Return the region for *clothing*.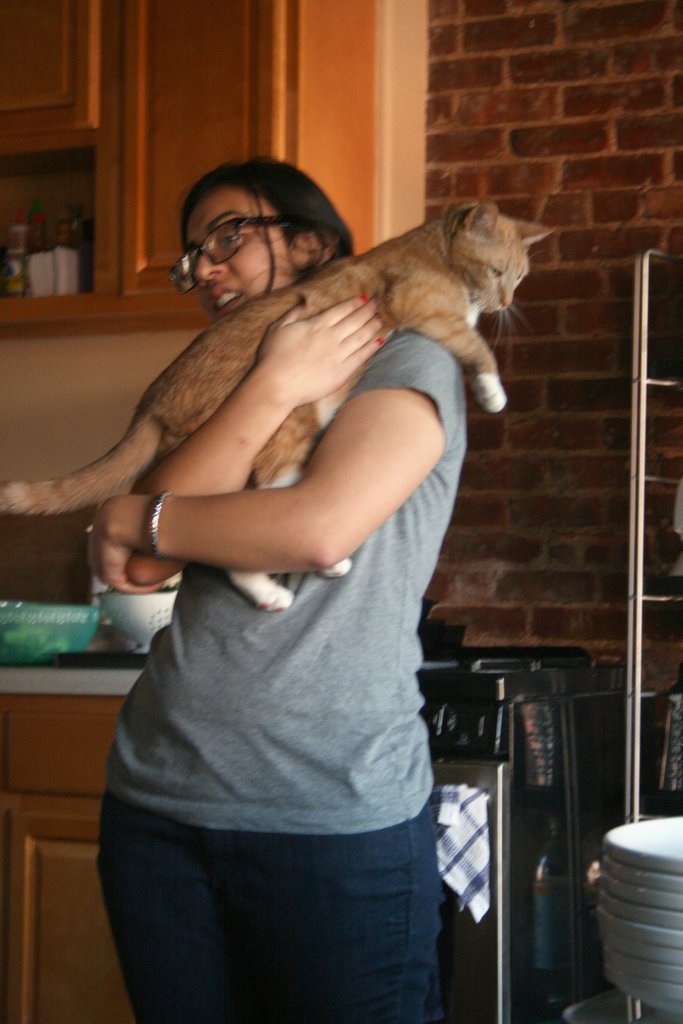
(left=89, top=325, right=470, bottom=1023).
